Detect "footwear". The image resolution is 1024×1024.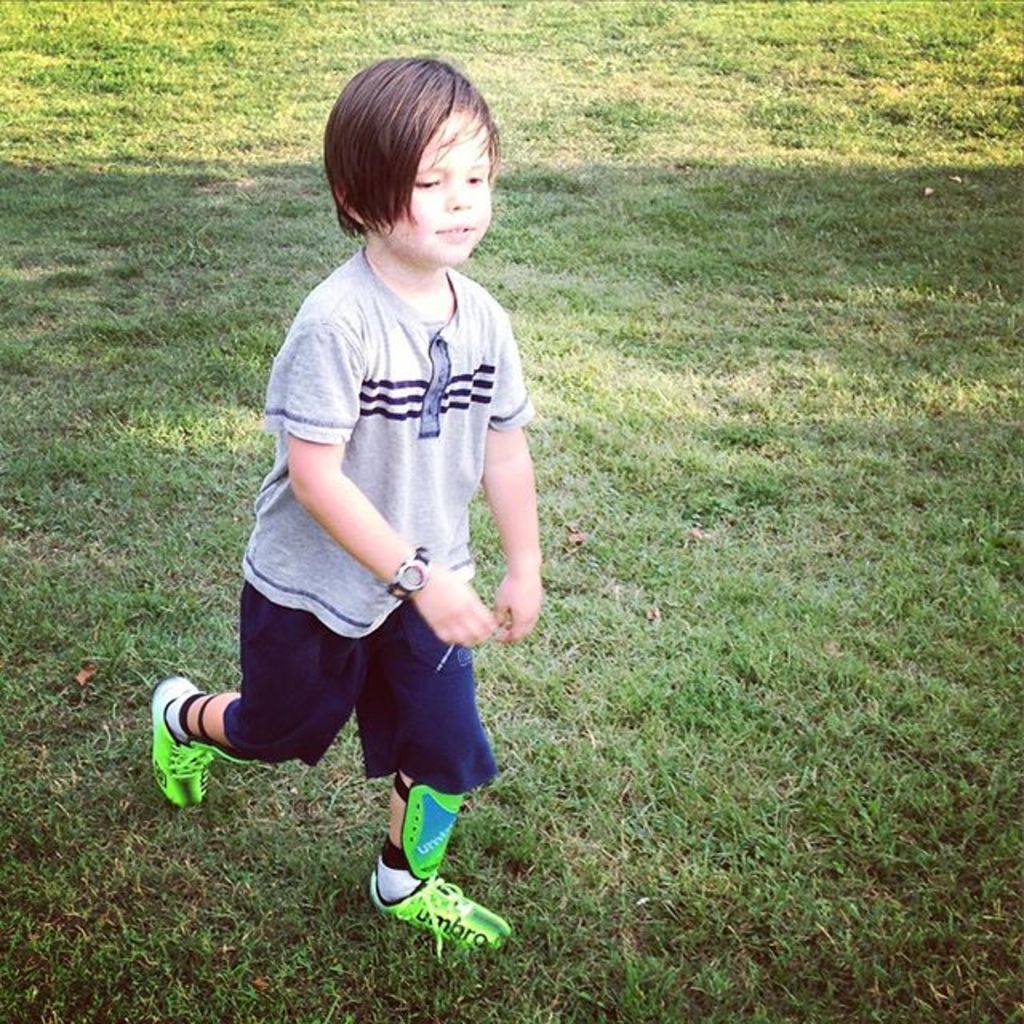
l=149, t=672, r=222, b=816.
